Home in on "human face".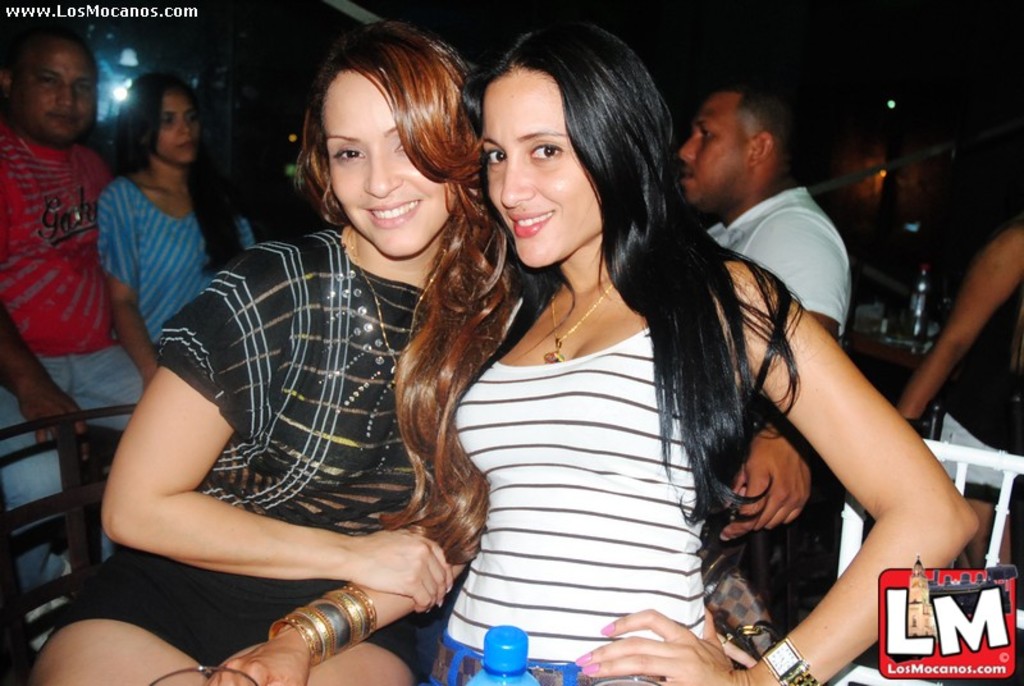
Homed in at x1=323 y1=72 x2=458 y2=262.
